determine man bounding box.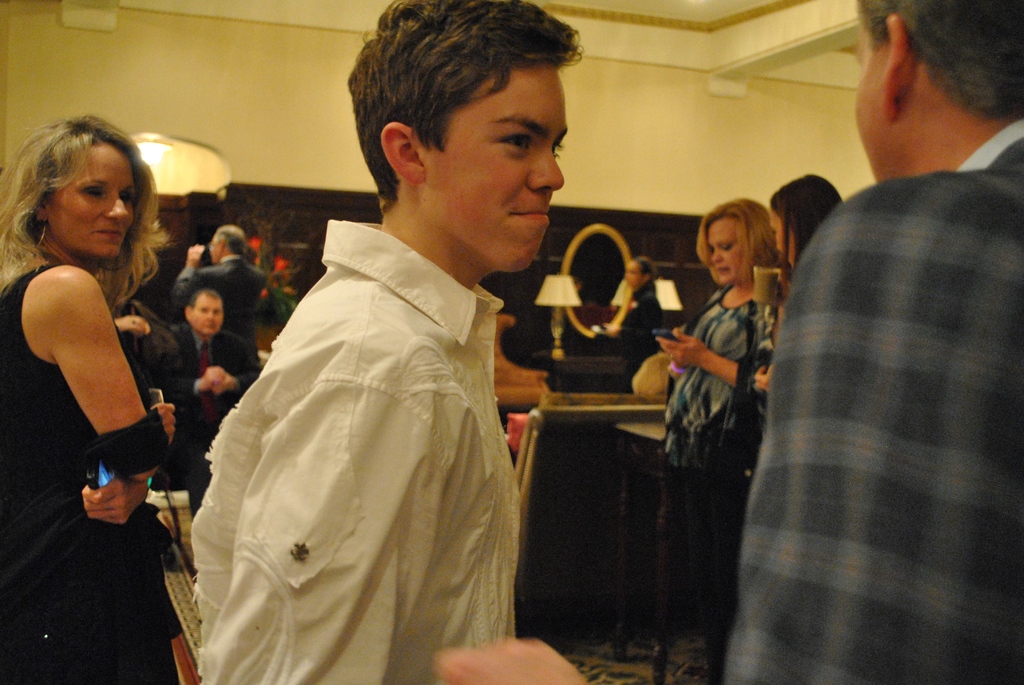
Determined: (179, 30, 595, 648).
